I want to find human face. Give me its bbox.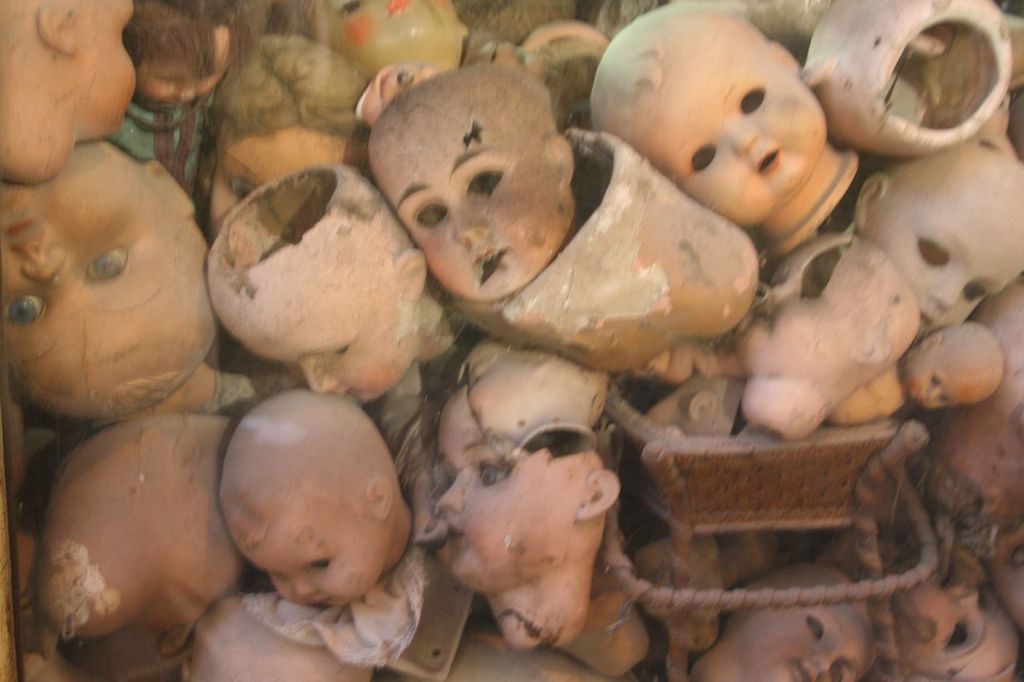
select_region(80, 0, 125, 134).
